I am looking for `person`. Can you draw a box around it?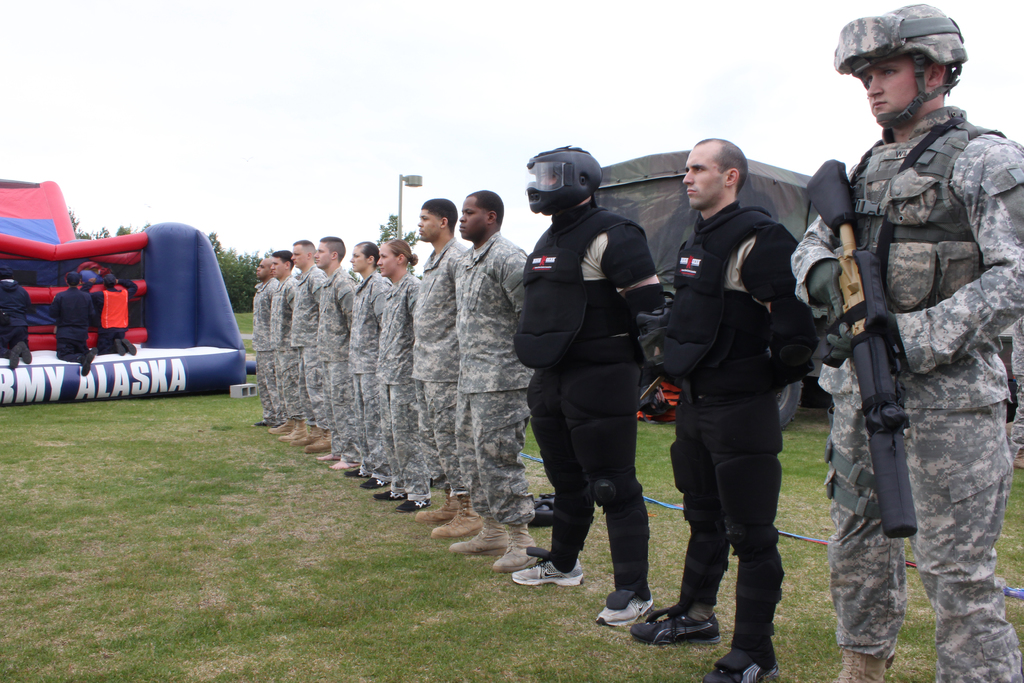
Sure, the bounding box is Rect(507, 146, 669, 624).
